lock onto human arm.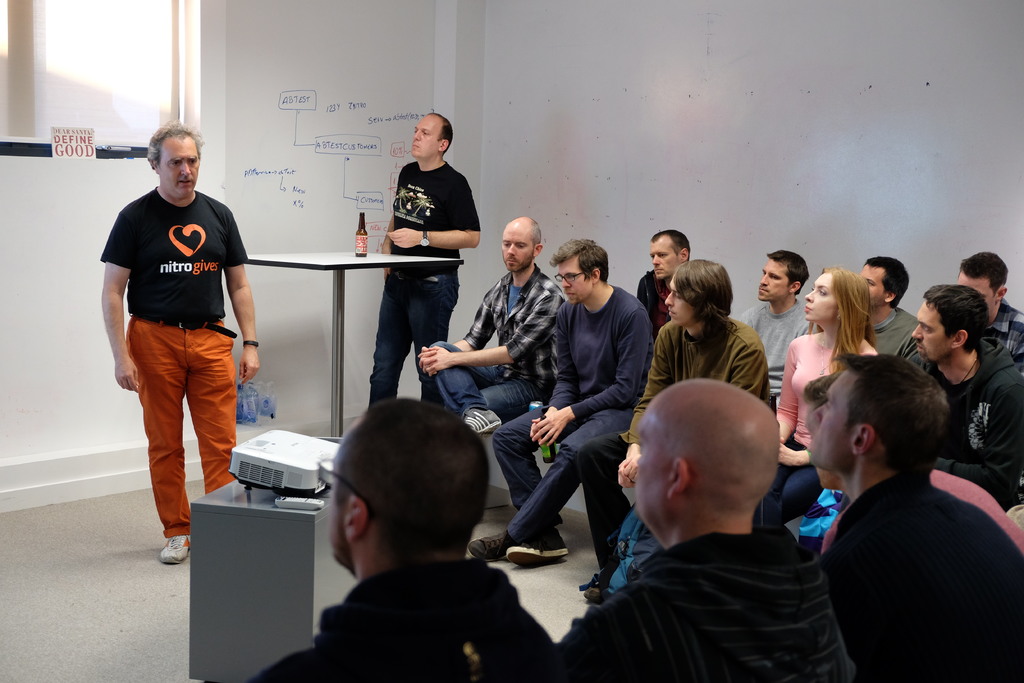
Locked: (x1=99, y1=210, x2=139, y2=393).
